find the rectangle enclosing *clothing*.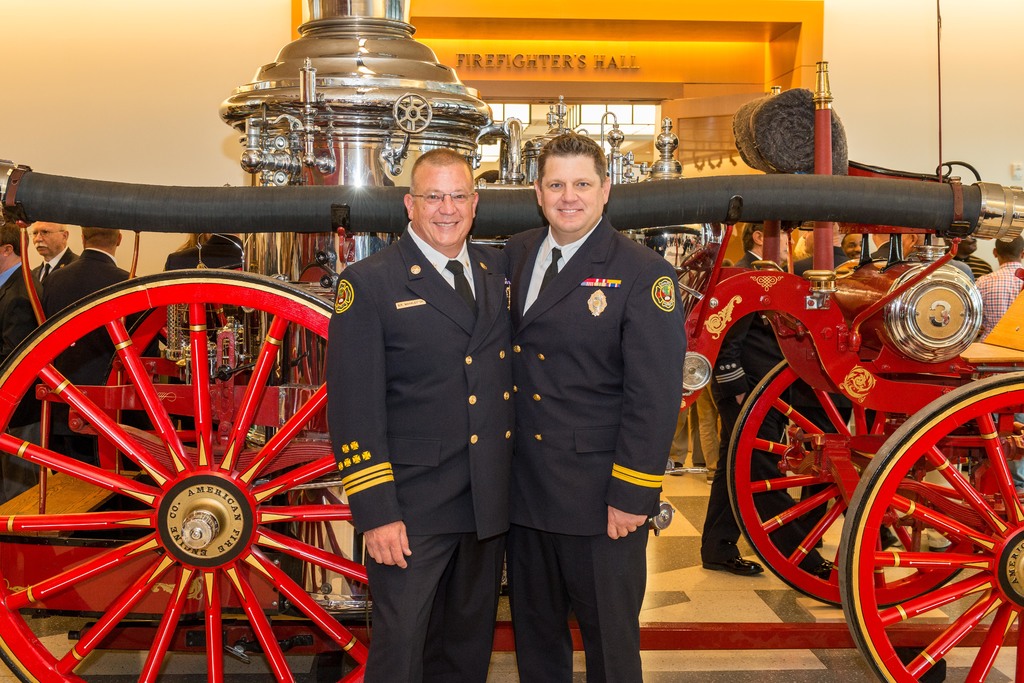
[x1=40, y1=243, x2=164, y2=392].
